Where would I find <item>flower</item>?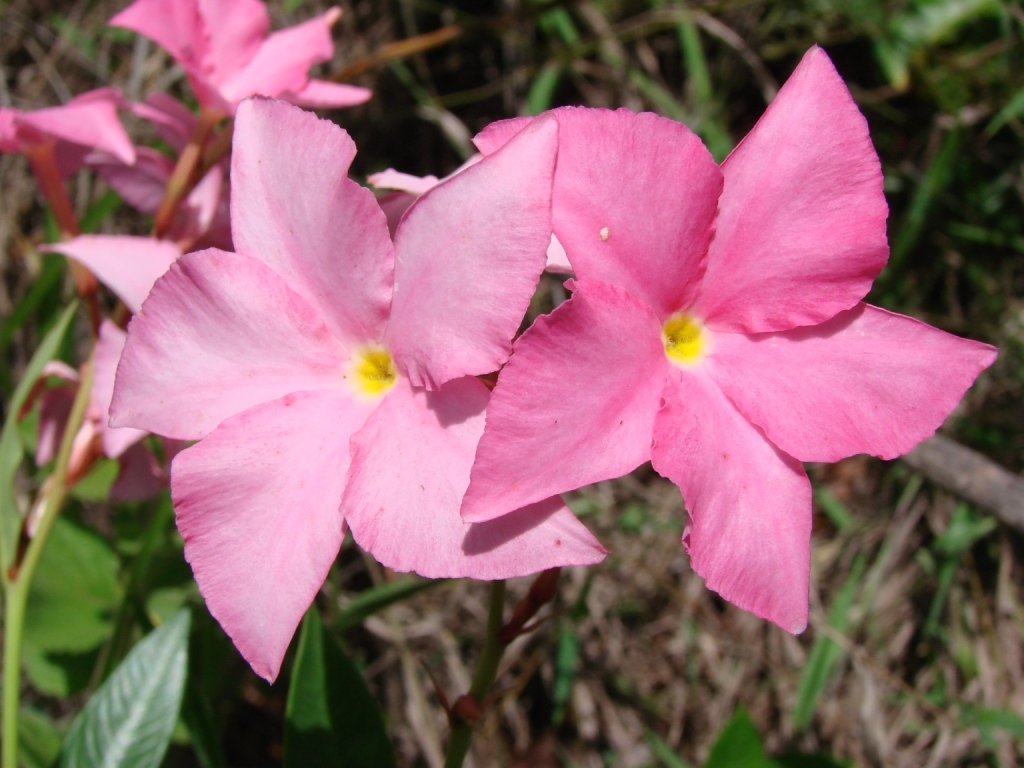
At (x1=0, y1=93, x2=206, y2=230).
